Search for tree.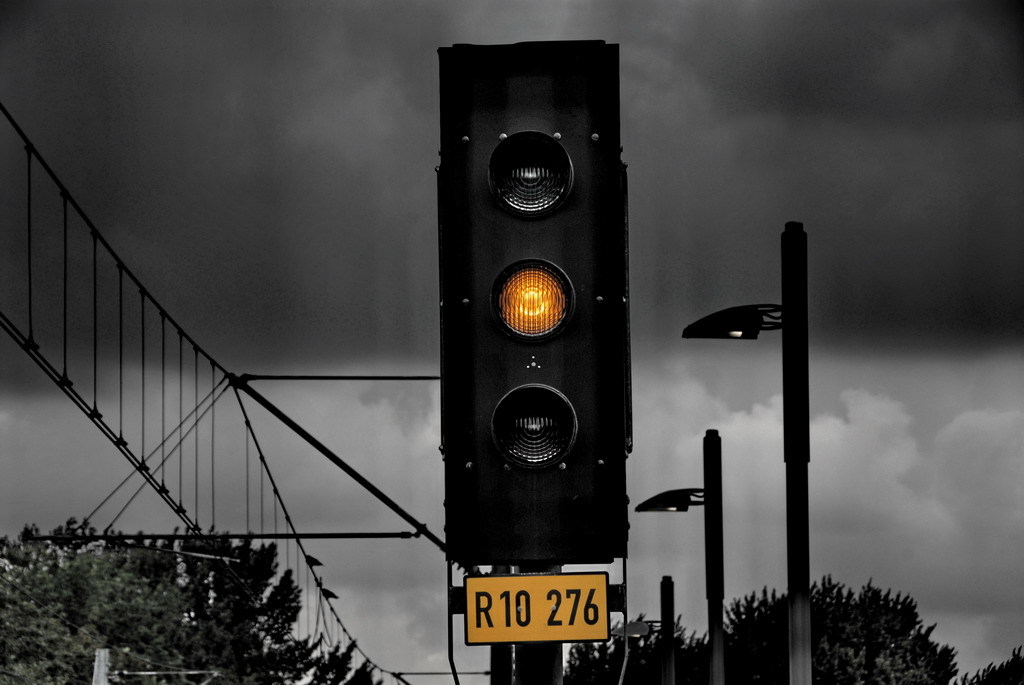
Found at BBox(0, 541, 211, 684).
